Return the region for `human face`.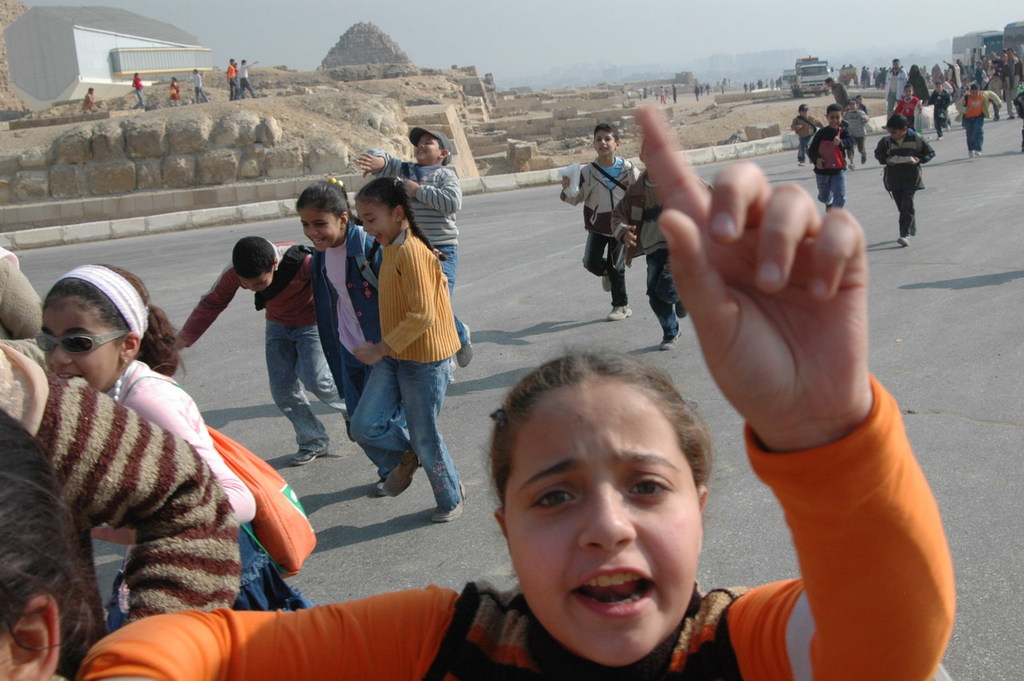
<region>412, 132, 440, 165</region>.
